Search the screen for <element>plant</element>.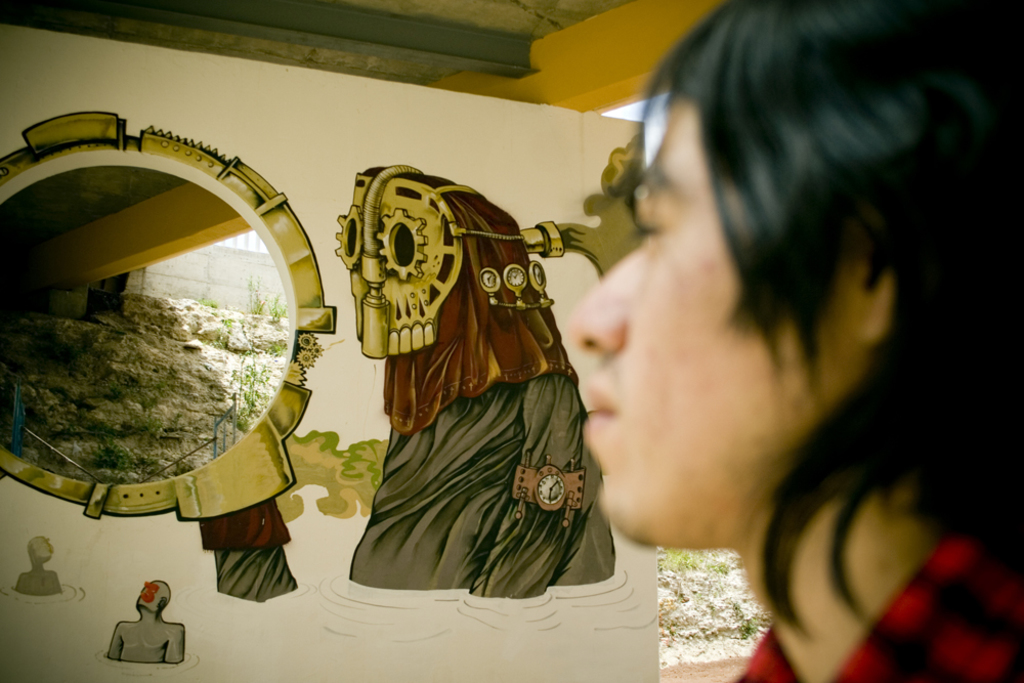
Found at <region>103, 377, 167, 399</region>.
